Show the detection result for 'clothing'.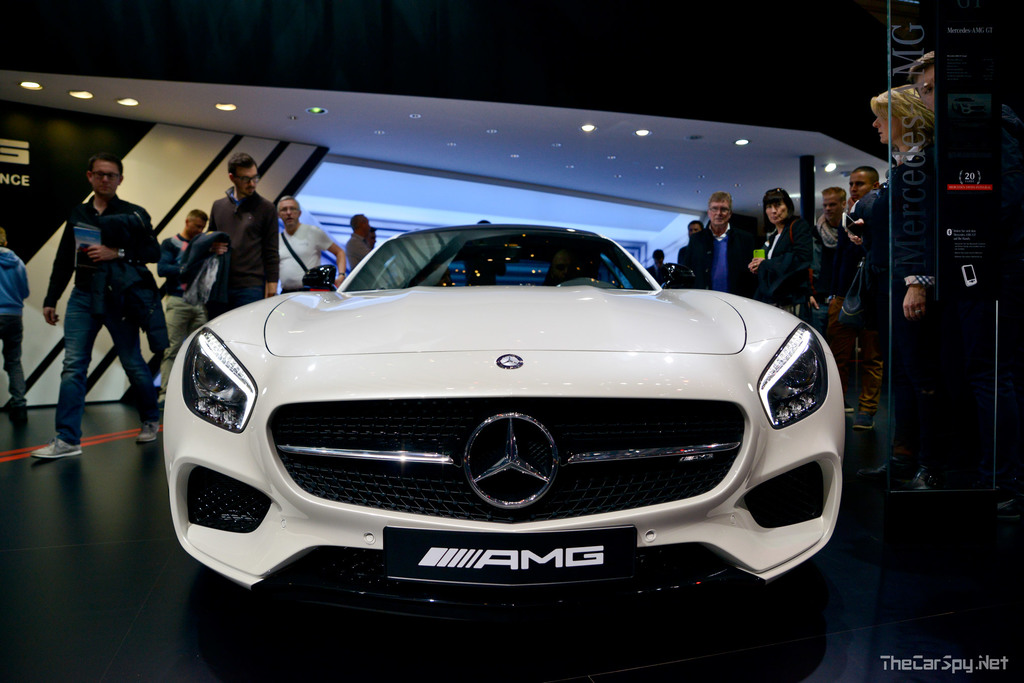
bbox=[174, 230, 230, 311].
